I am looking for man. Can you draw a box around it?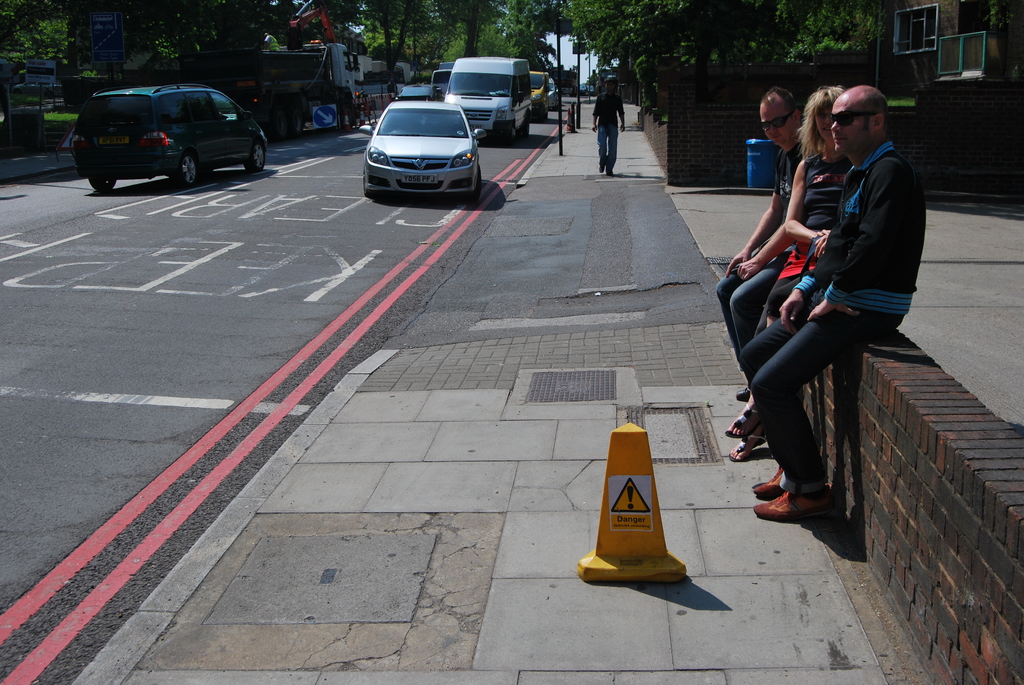
Sure, the bounding box is (left=593, top=77, right=626, bottom=176).
